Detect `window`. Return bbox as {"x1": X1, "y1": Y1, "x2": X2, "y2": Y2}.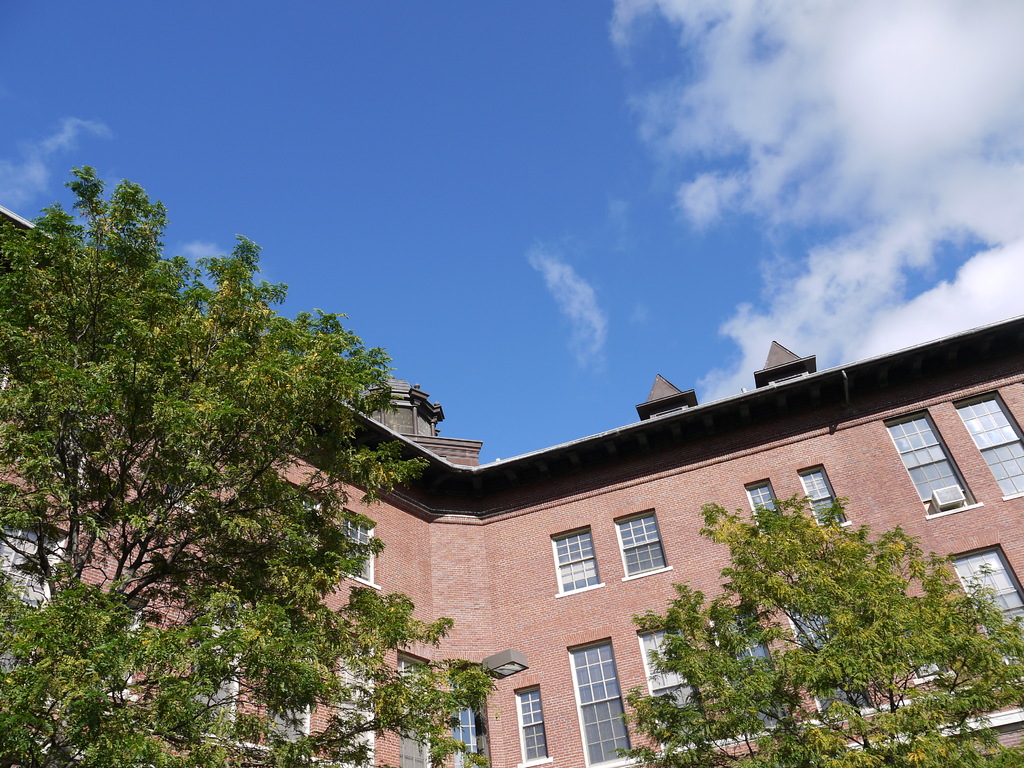
{"x1": 514, "y1": 683, "x2": 552, "y2": 767}.
